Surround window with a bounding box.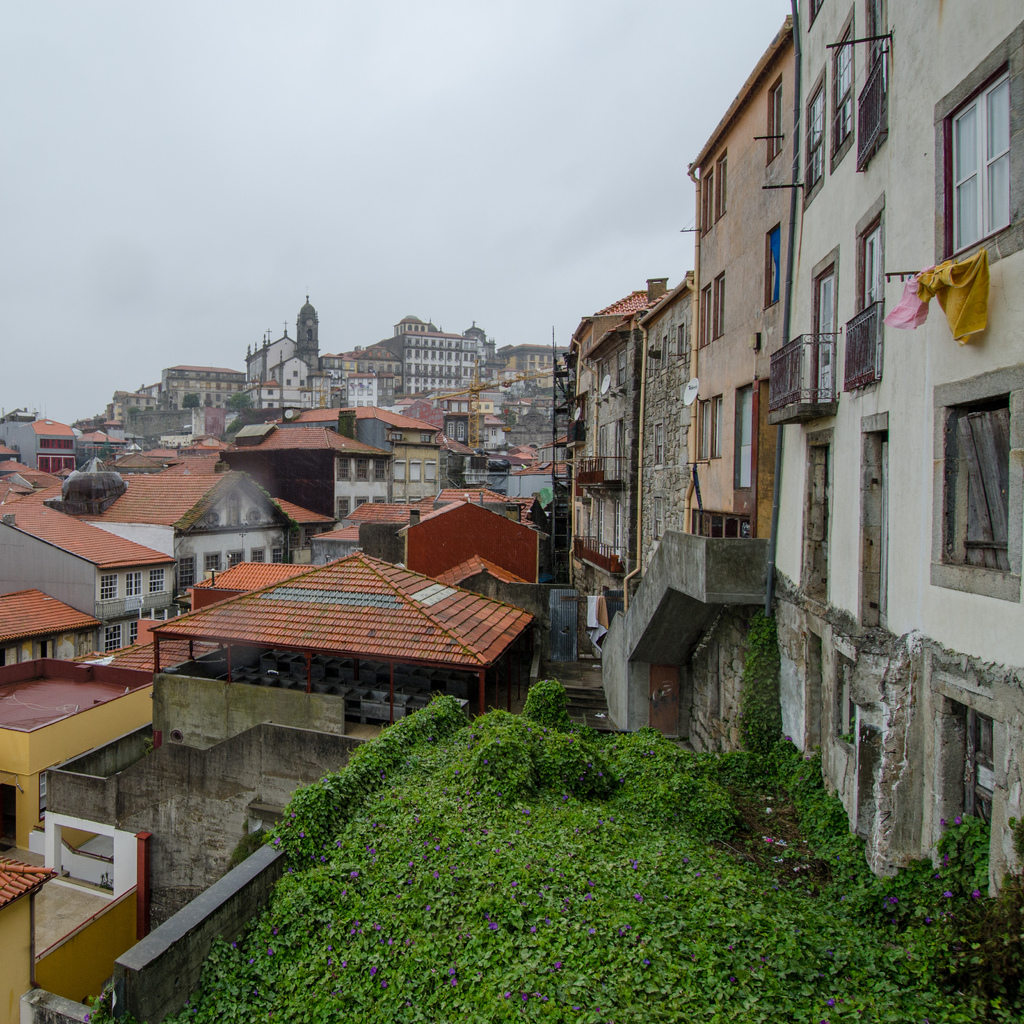
pyautogui.locateOnScreen(408, 461, 420, 482).
